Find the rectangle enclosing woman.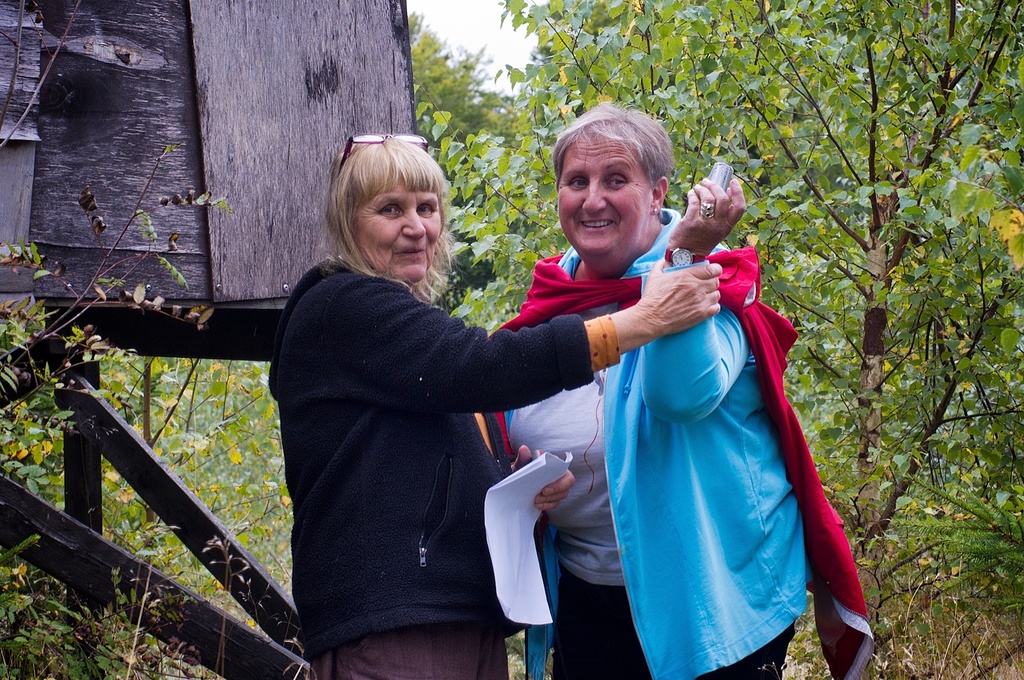
region(264, 137, 729, 679).
